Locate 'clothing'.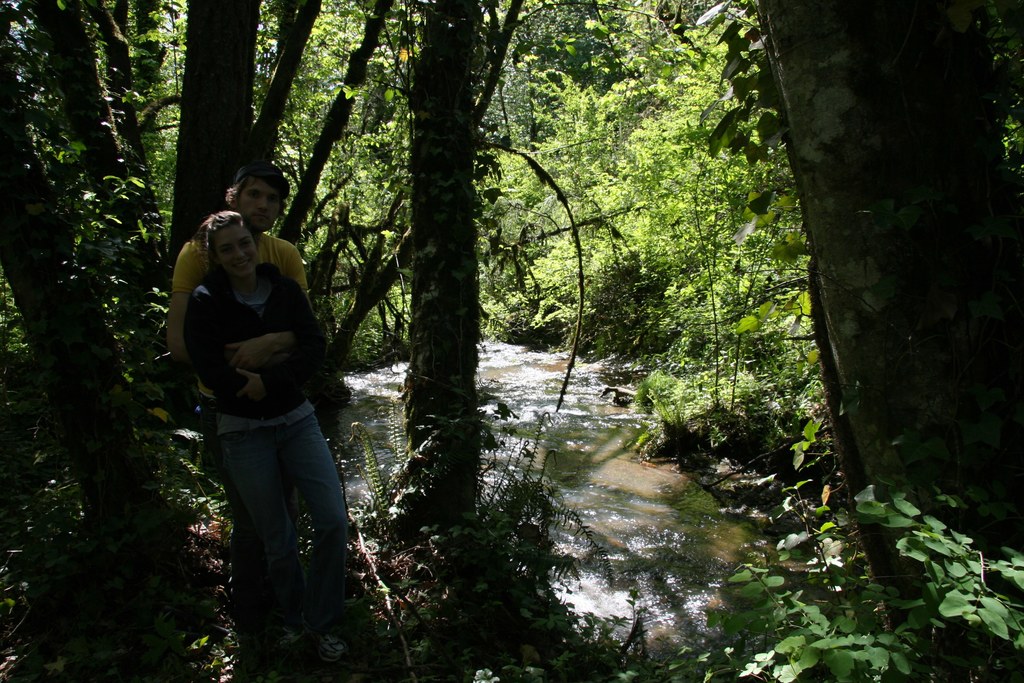
Bounding box: (left=184, top=276, right=353, bottom=625).
